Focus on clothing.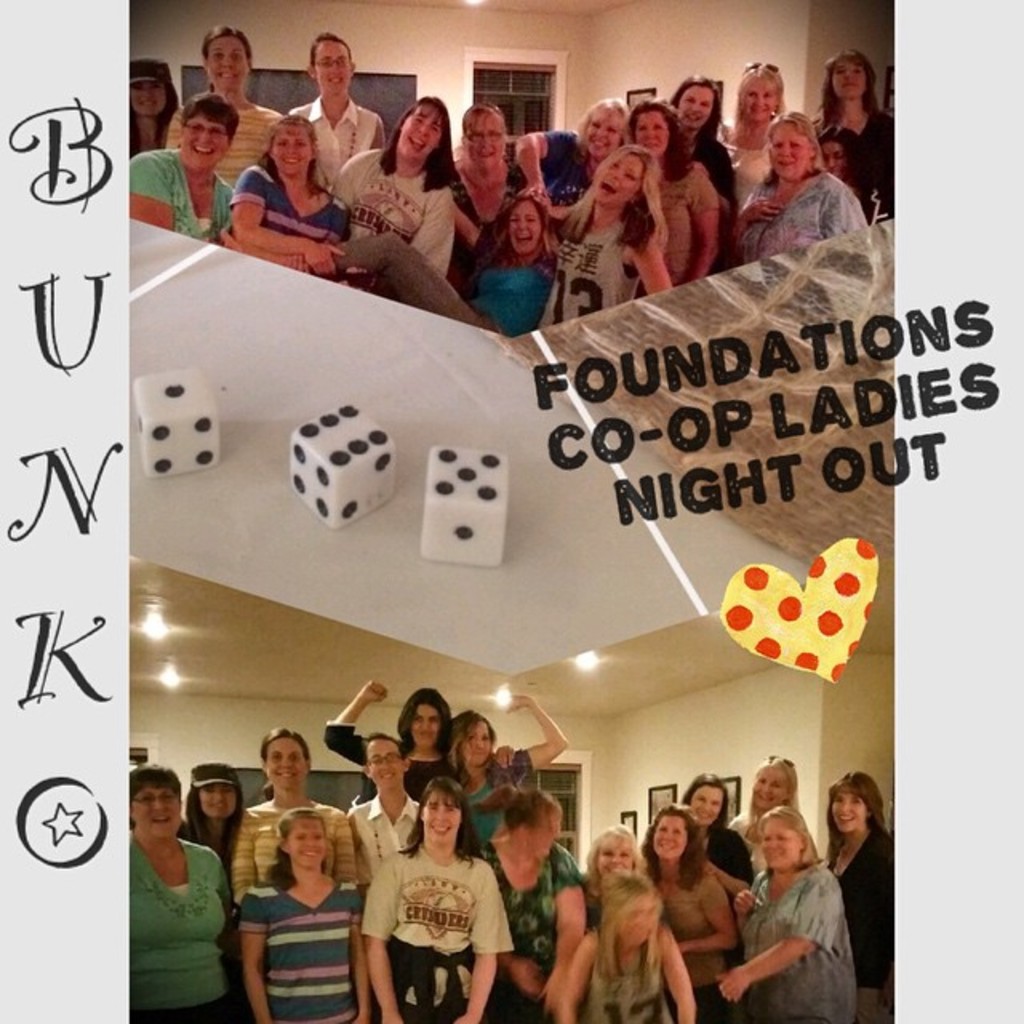
Focused at [x1=133, y1=830, x2=243, y2=1022].
